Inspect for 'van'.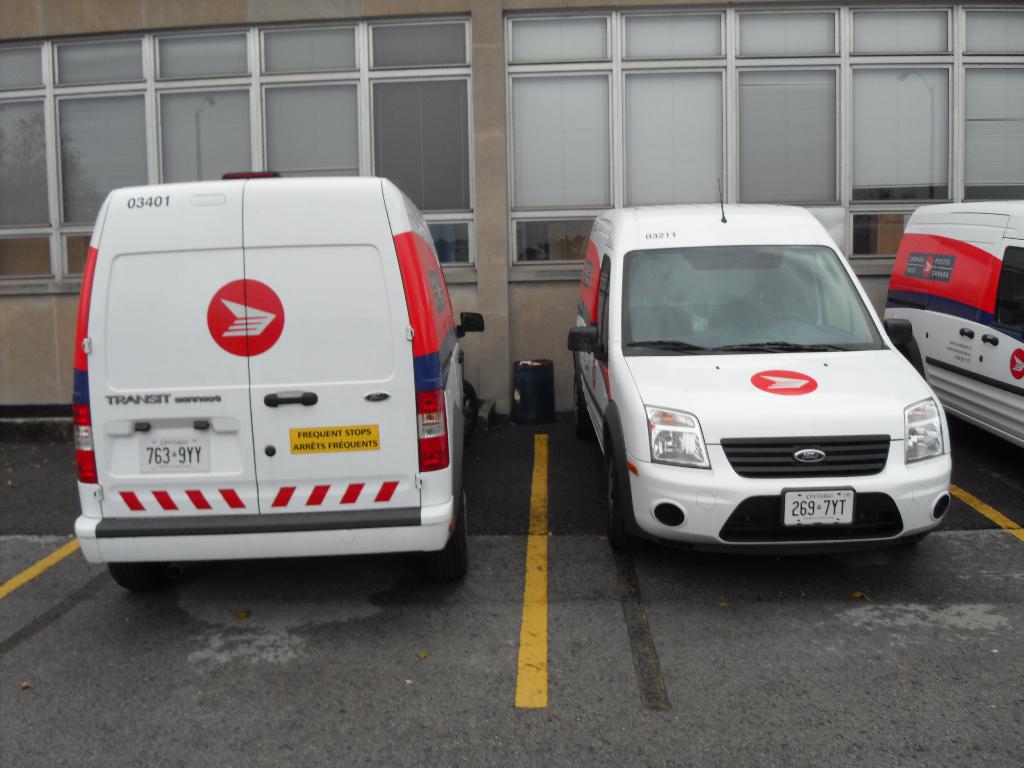
Inspection: x1=566, y1=175, x2=956, y2=550.
